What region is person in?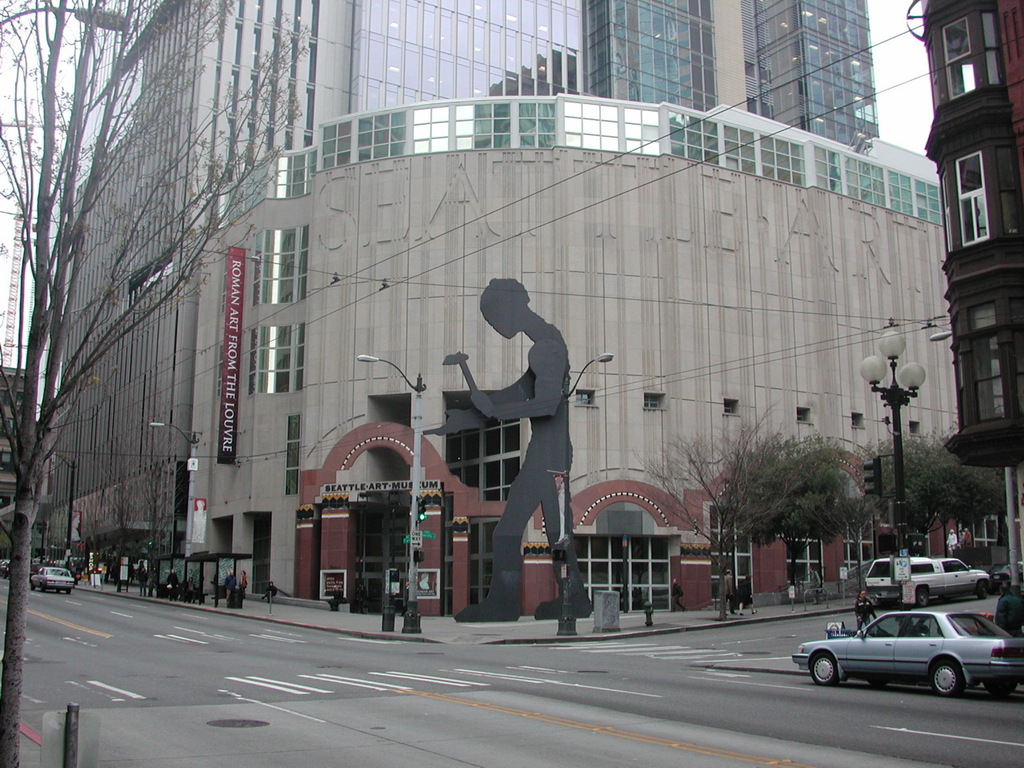
pyautogui.locateOnScreen(998, 583, 1022, 638).
